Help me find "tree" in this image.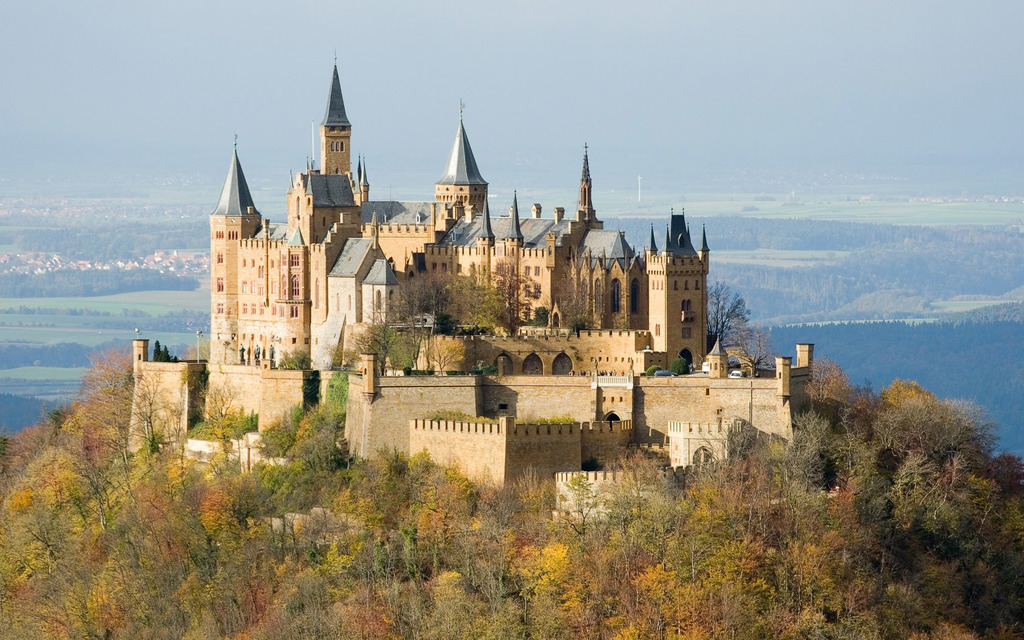
Found it: 82:527:156:639.
